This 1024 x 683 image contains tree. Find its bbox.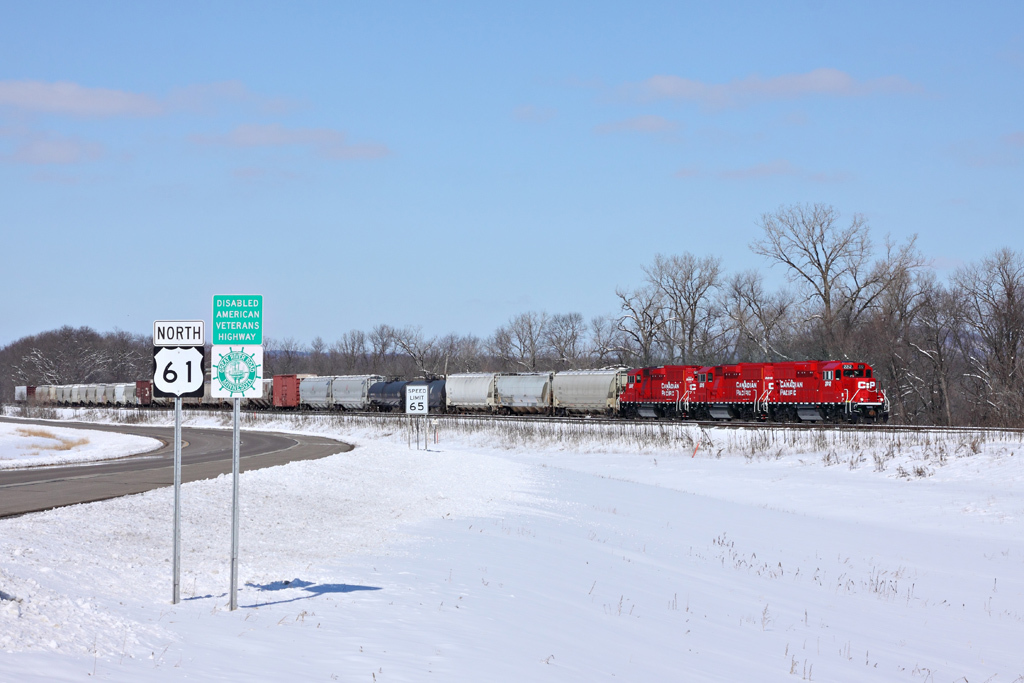
[635, 258, 734, 362].
